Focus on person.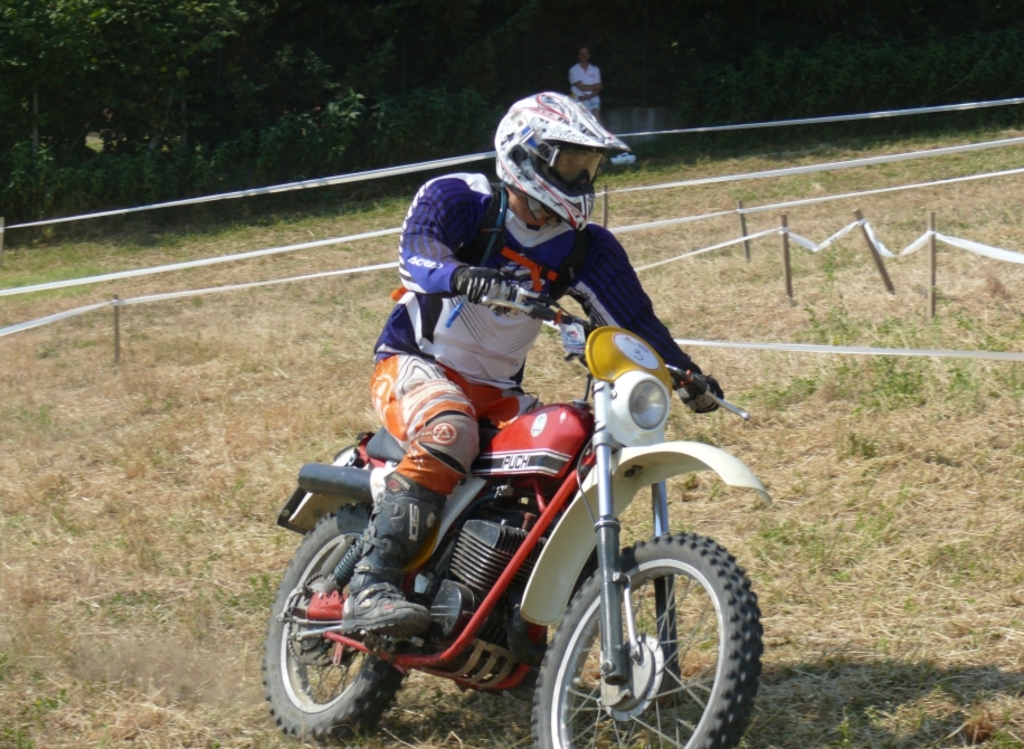
Focused at detection(566, 45, 601, 122).
